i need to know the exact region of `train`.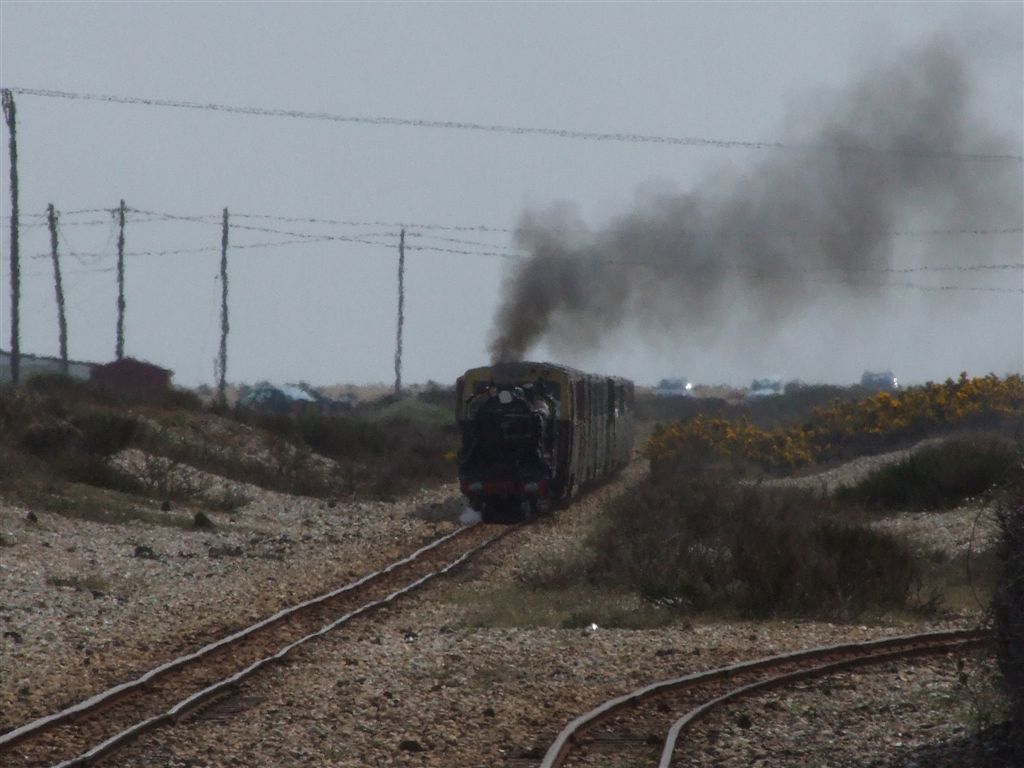
Region: Rect(455, 360, 638, 510).
